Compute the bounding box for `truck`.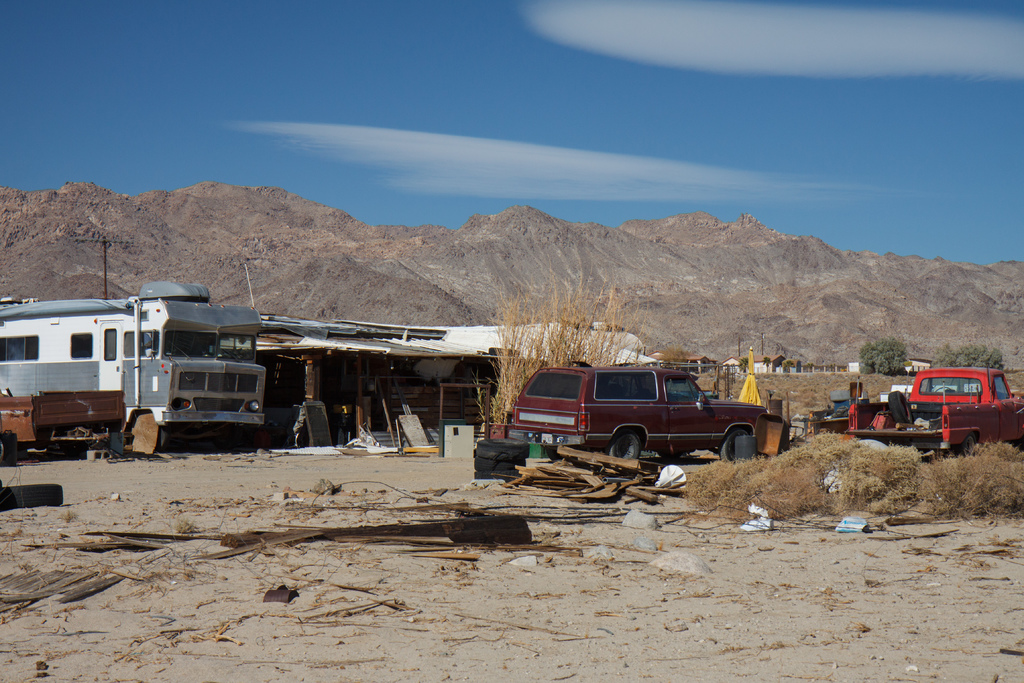
<region>497, 367, 796, 477</region>.
